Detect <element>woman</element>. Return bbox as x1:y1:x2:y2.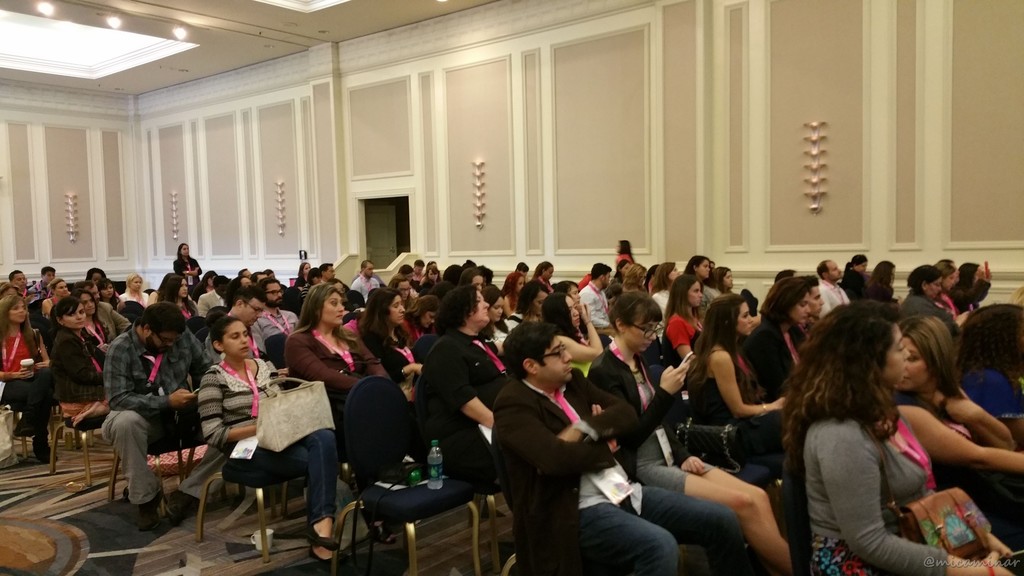
589:294:804:575.
